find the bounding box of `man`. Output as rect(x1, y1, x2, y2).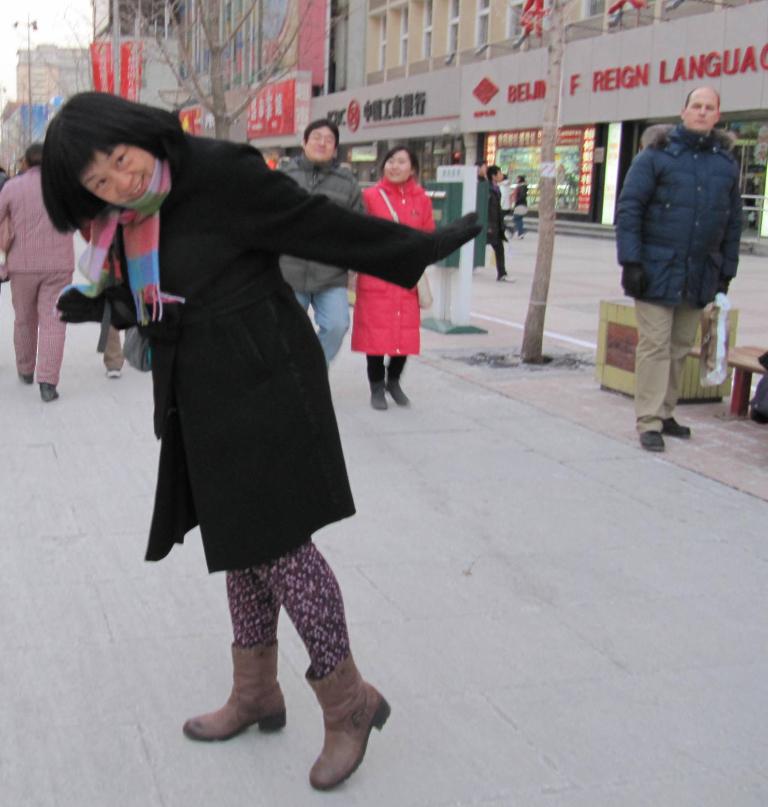
rect(0, 140, 83, 403).
